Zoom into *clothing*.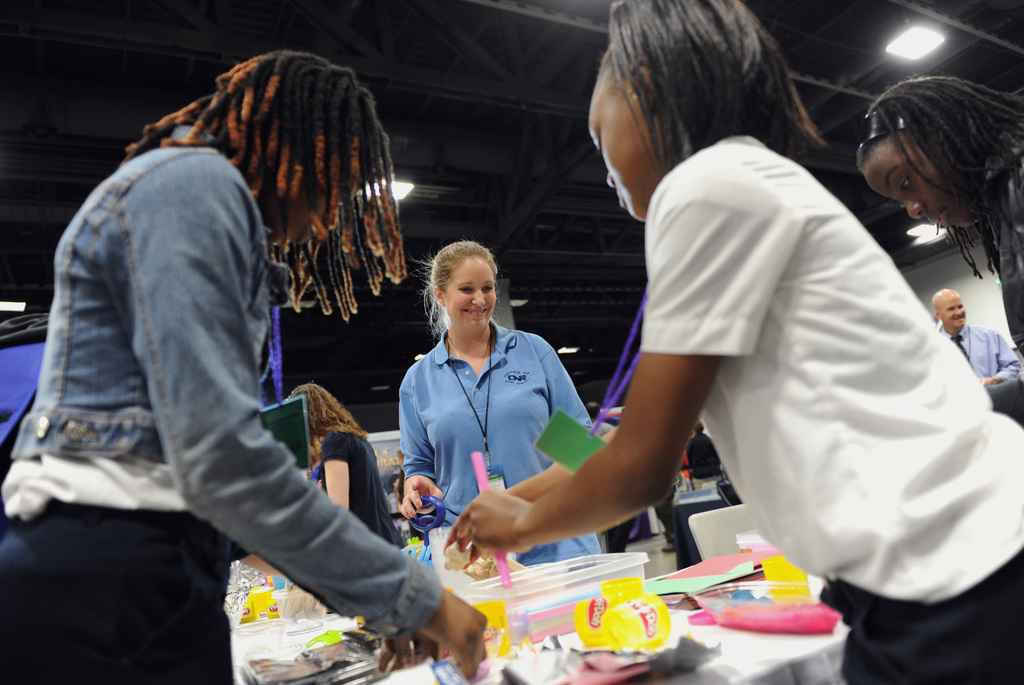
Zoom target: [946, 326, 1023, 409].
